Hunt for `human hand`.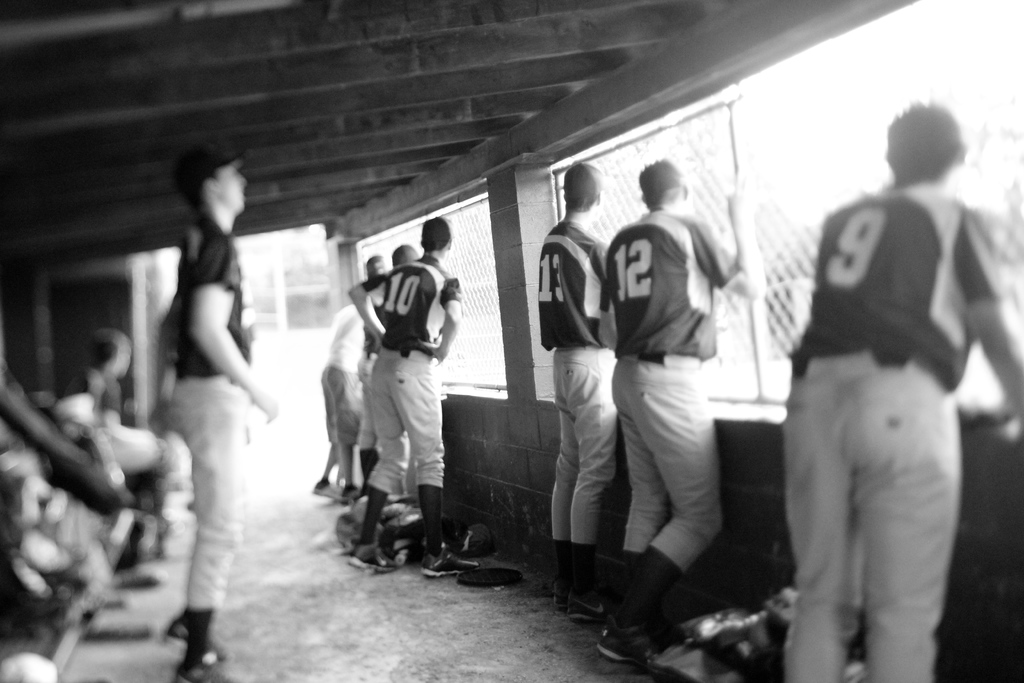
Hunted down at 724,167,760,224.
